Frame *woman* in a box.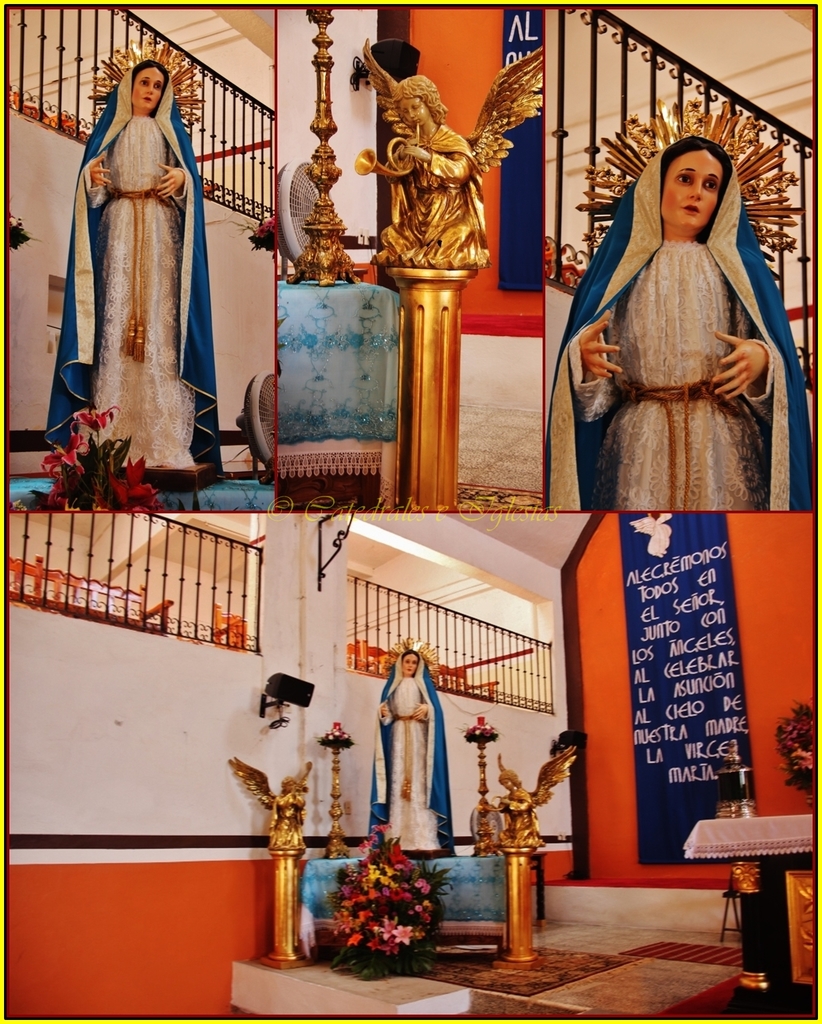
<box>369,650,453,853</box>.
